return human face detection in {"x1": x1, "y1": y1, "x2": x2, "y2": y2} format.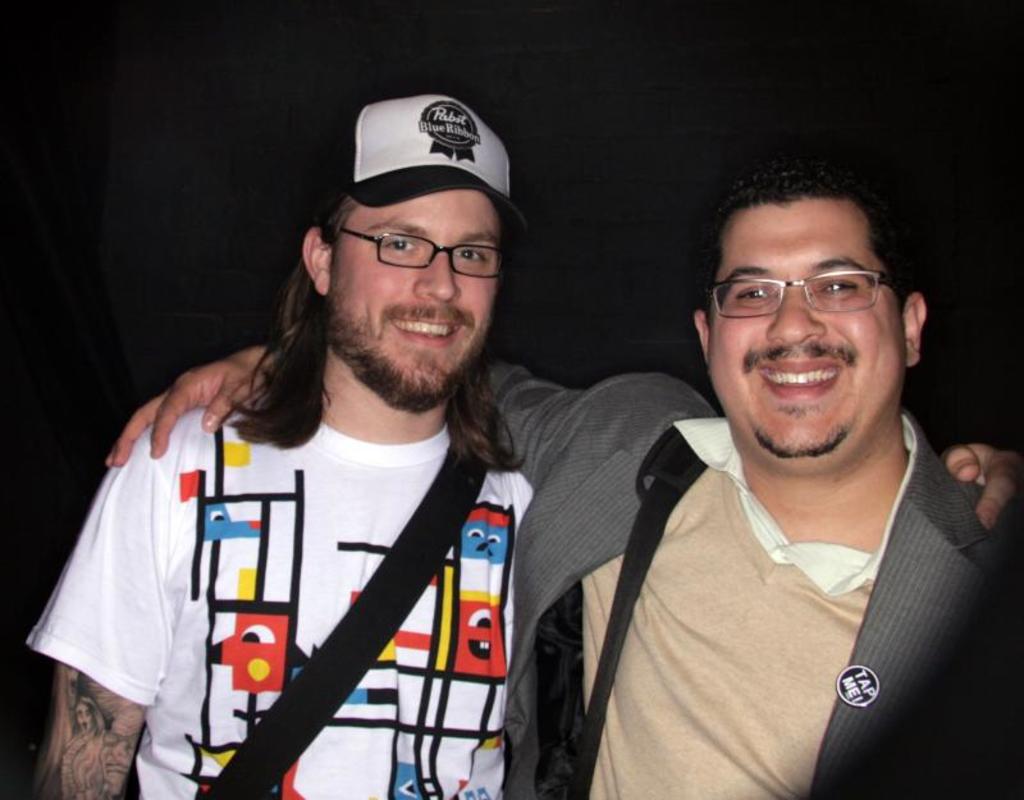
{"x1": 709, "y1": 205, "x2": 906, "y2": 451}.
